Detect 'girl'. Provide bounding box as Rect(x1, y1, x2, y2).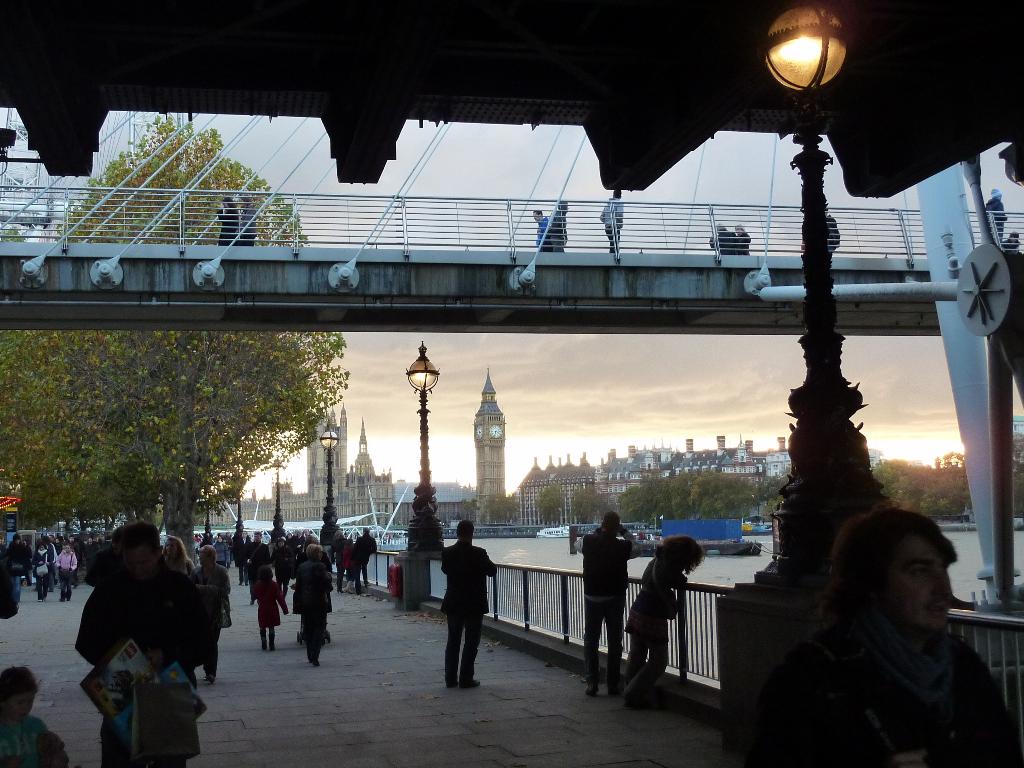
Rect(1, 666, 68, 765).
